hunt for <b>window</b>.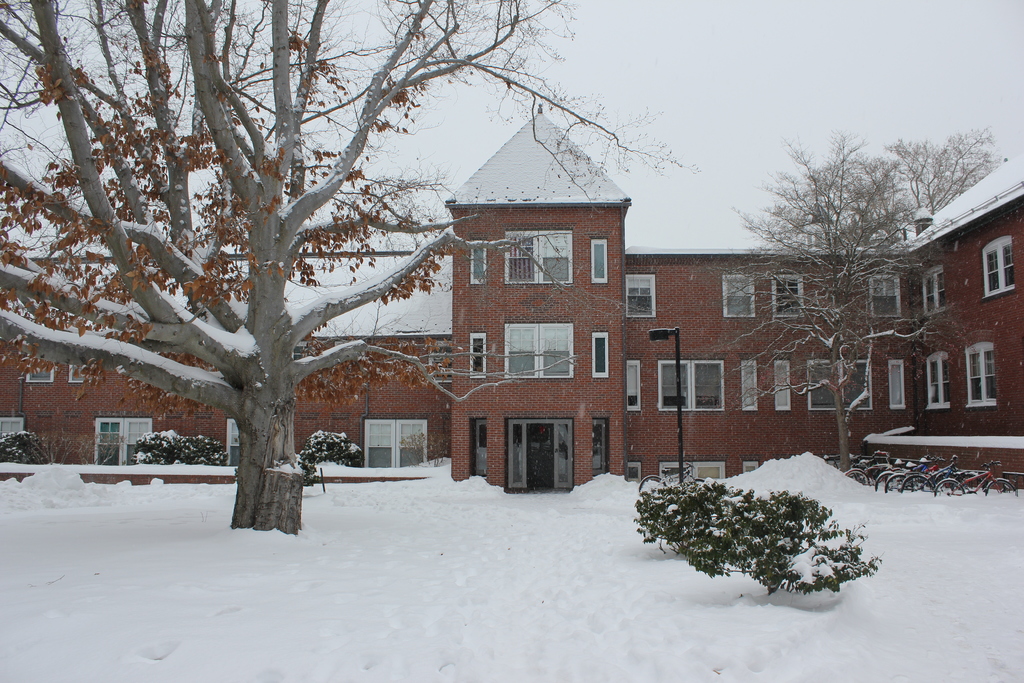
Hunted down at crop(745, 359, 758, 409).
